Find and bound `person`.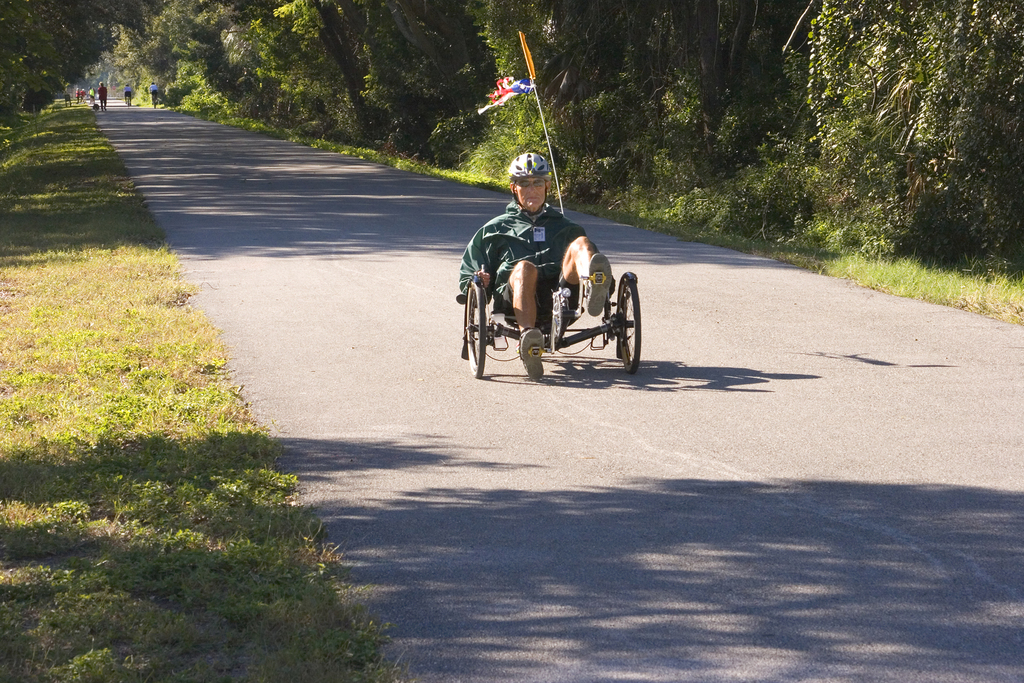
Bound: bbox=[122, 83, 131, 104].
